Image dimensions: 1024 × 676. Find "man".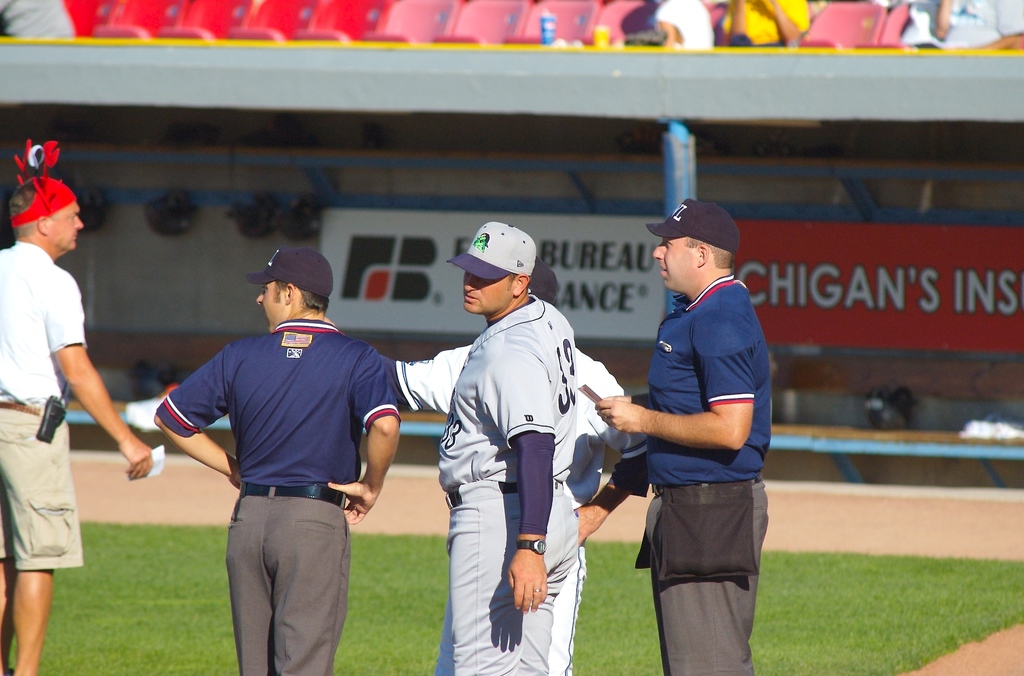
{"x1": 370, "y1": 246, "x2": 650, "y2": 675}.
